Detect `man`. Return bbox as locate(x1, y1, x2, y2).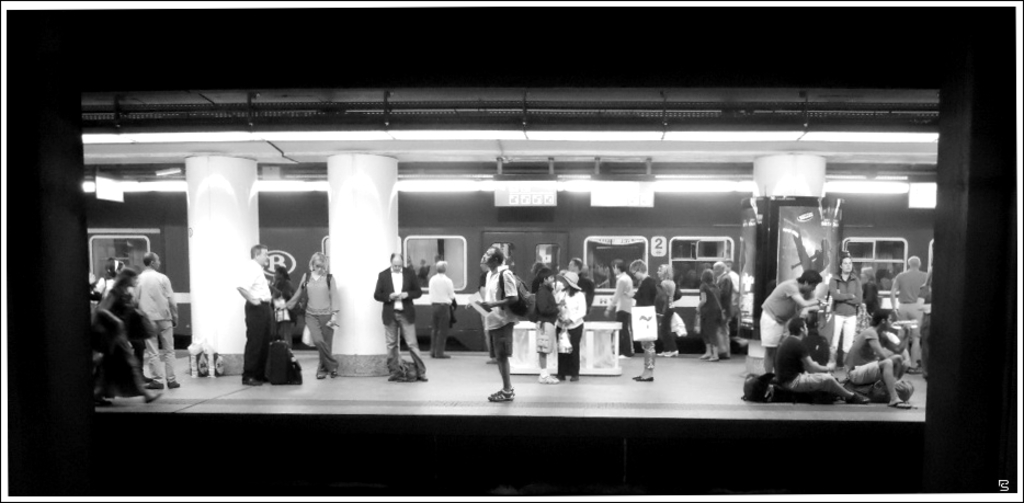
locate(428, 258, 456, 355).
